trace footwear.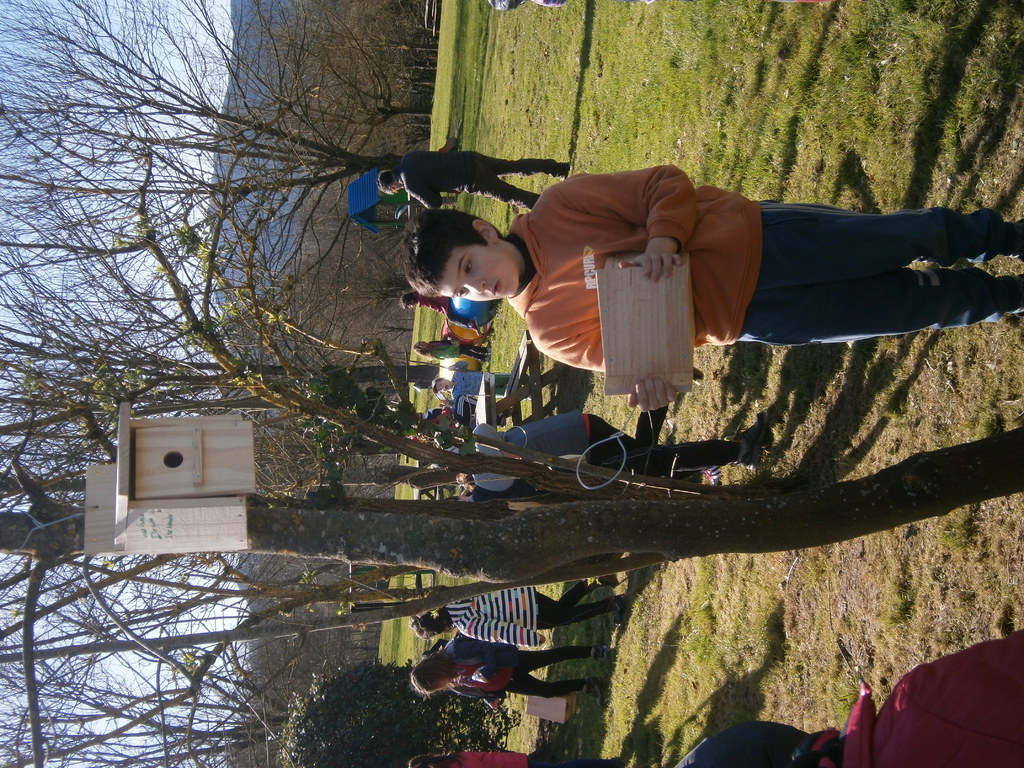
Traced to (707, 467, 721, 484).
